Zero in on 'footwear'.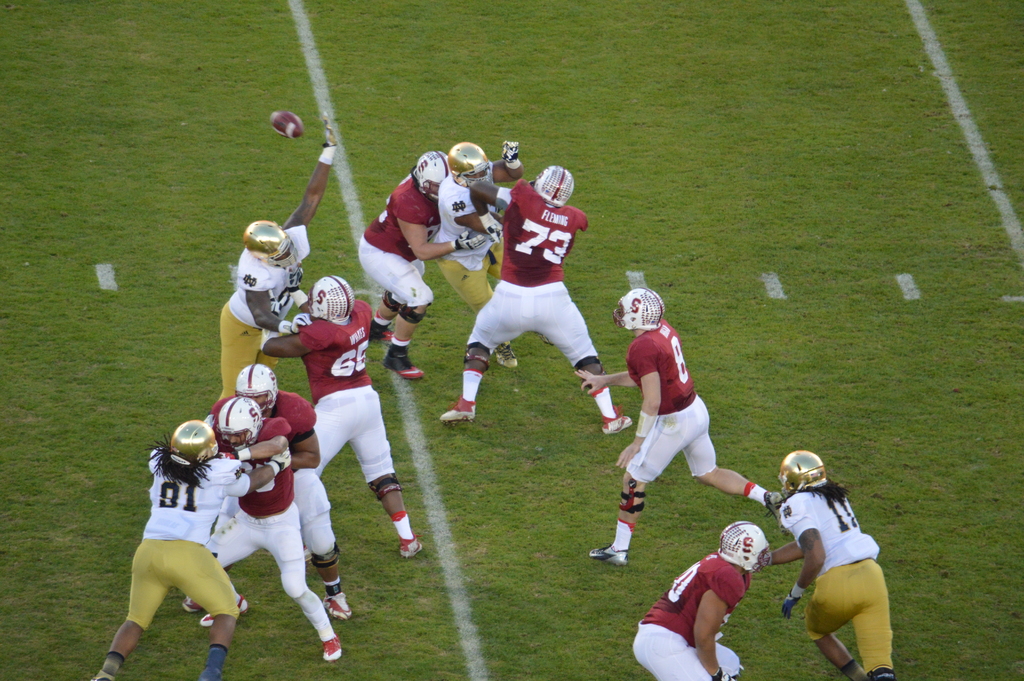
Zeroed in: 590:542:632:570.
